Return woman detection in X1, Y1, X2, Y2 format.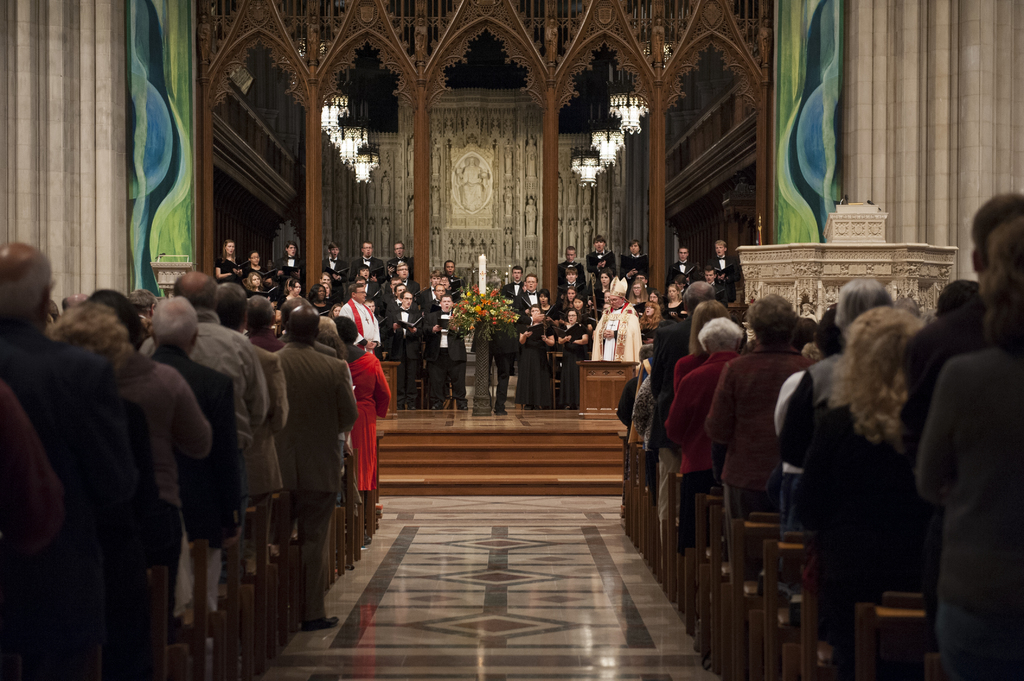
627, 278, 646, 304.
